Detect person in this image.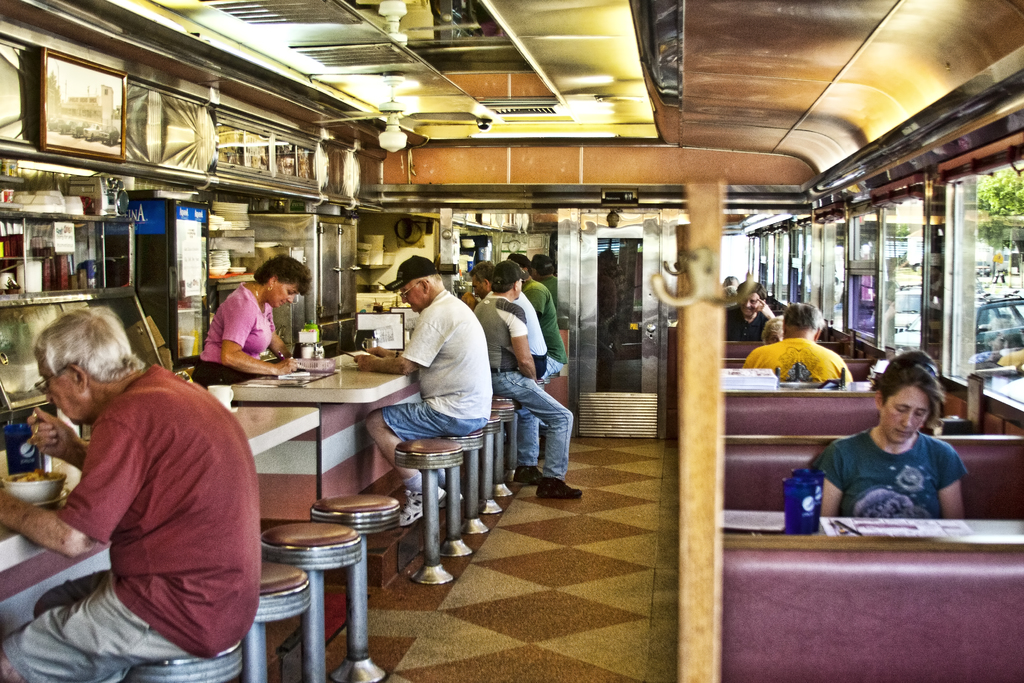
Detection: left=742, top=299, right=857, bottom=383.
